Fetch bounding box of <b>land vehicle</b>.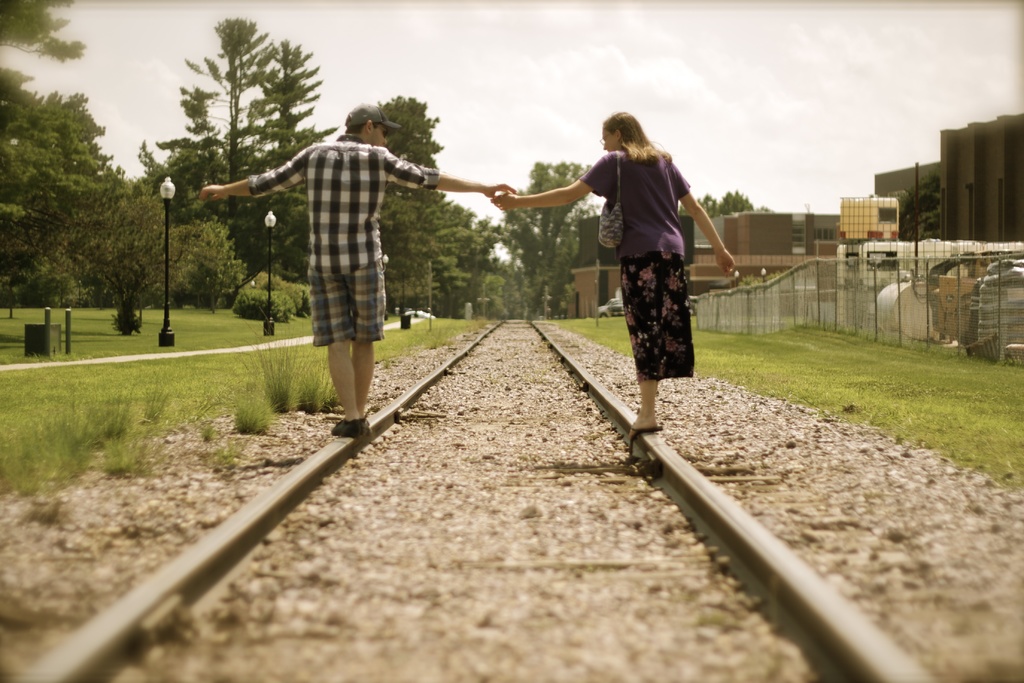
Bbox: [595, 302, 626, 319].
